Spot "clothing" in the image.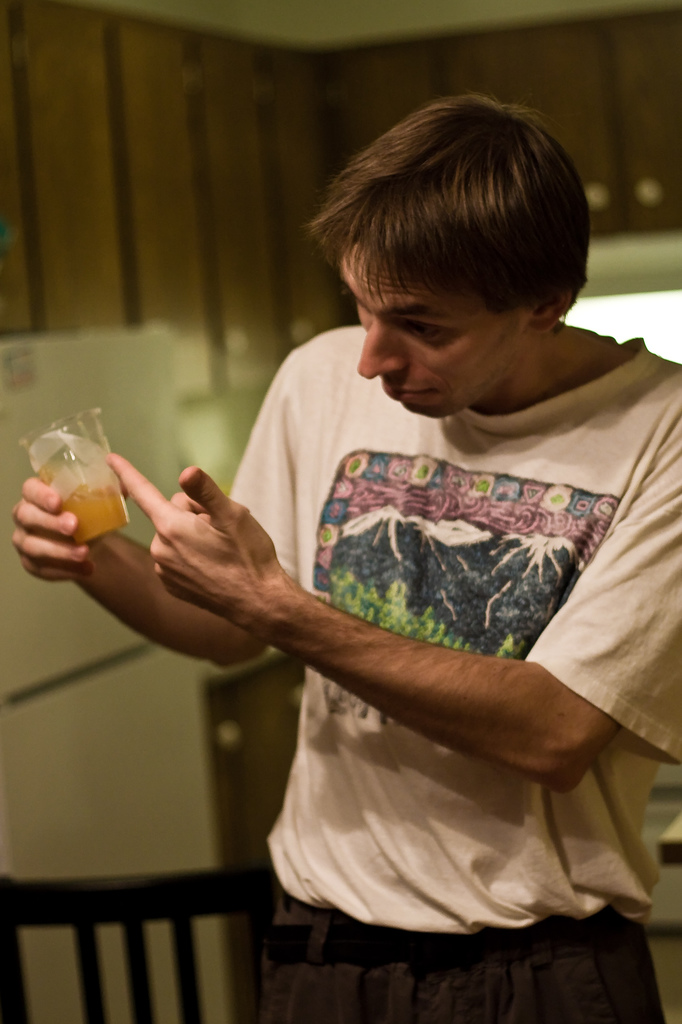
"clothing" found at bbox(234, 299, 681, 840).
